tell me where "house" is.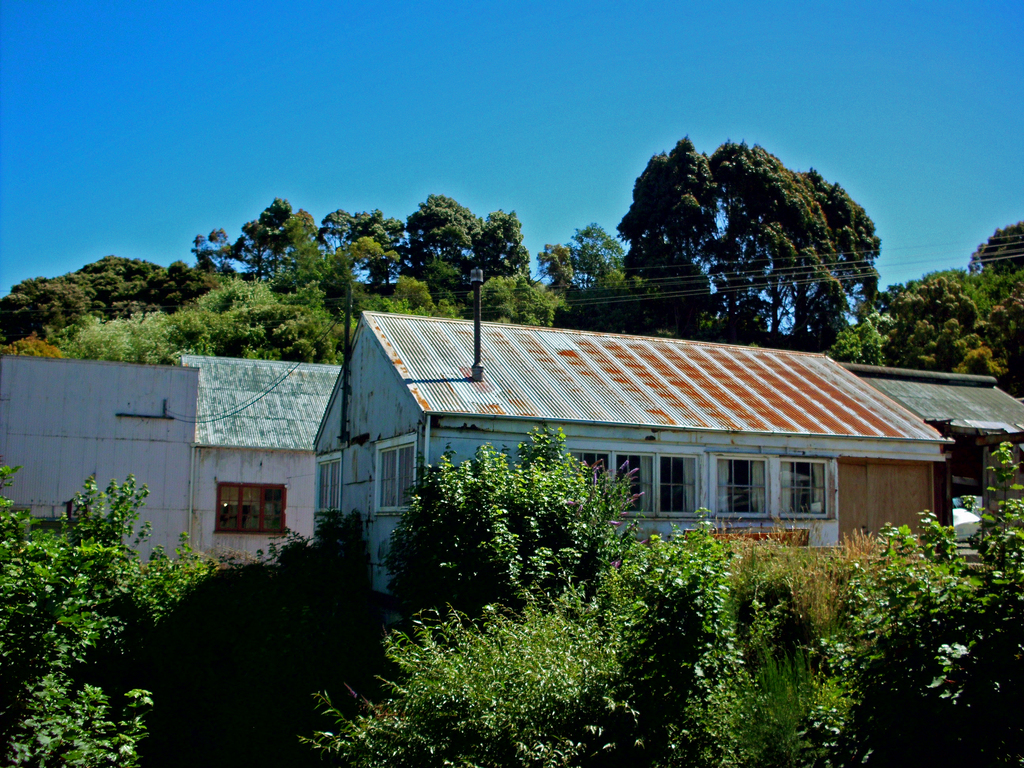
"house" is at select_region(819, 351, 1023, 615).
